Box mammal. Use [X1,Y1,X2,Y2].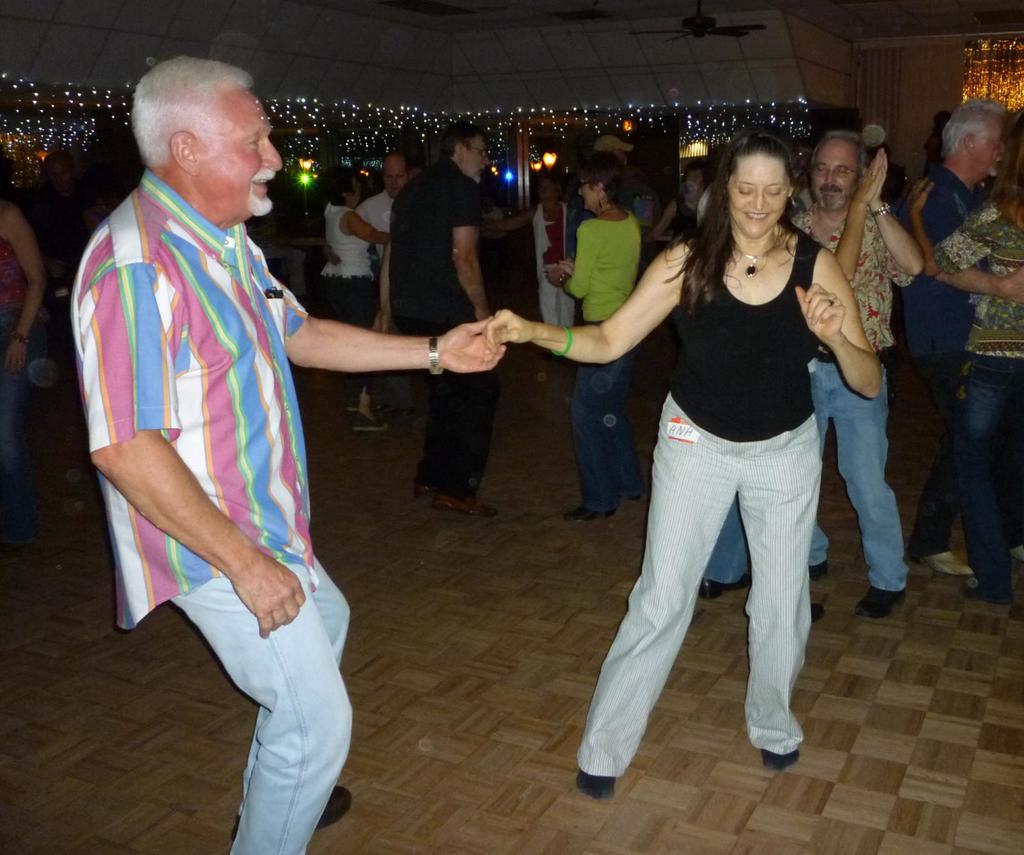
[497,187,577,323].
